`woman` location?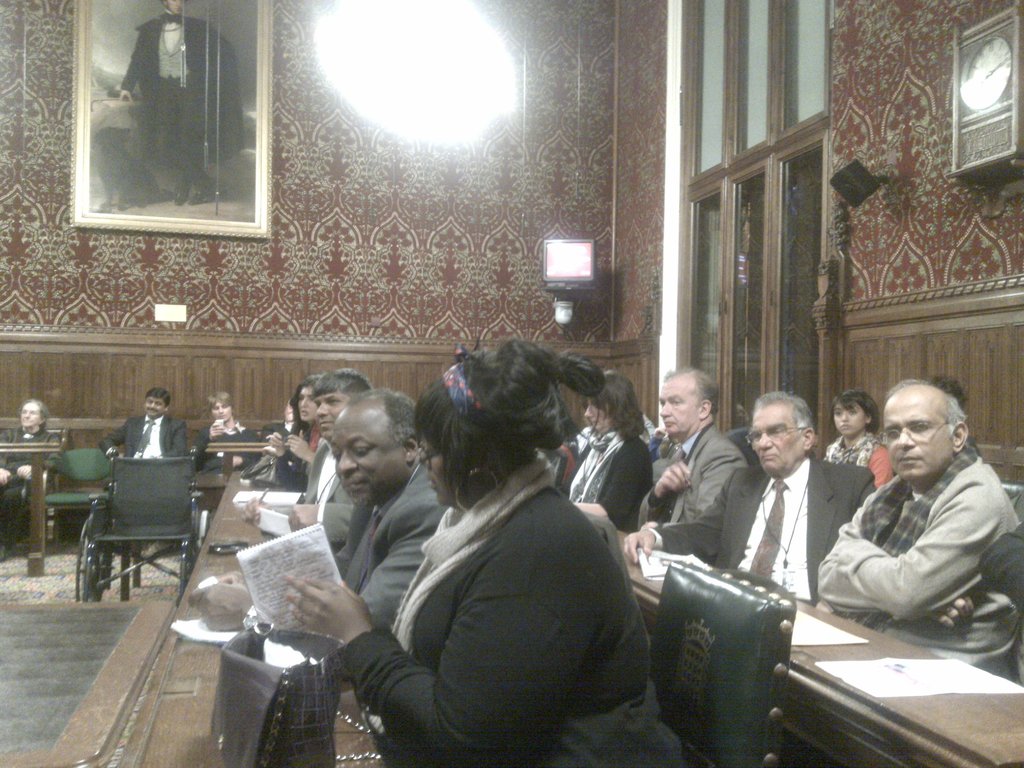
bbox=(353, 329, 663, 767)
